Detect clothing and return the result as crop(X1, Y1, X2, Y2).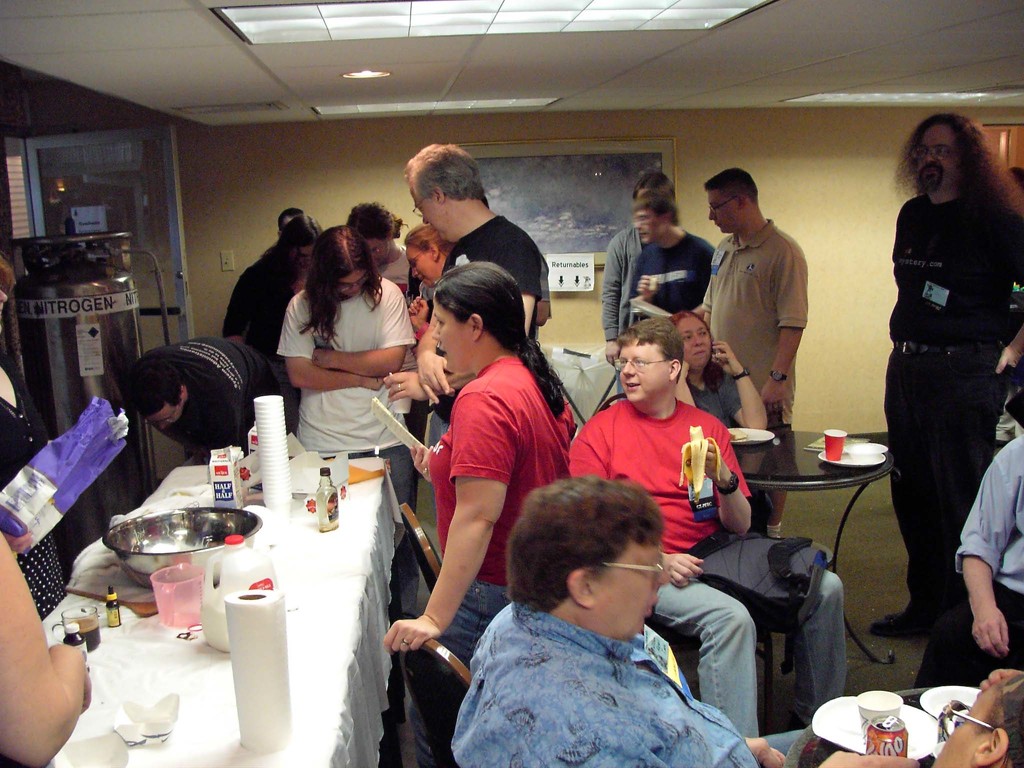
crop(225, 246, 308, 429).
